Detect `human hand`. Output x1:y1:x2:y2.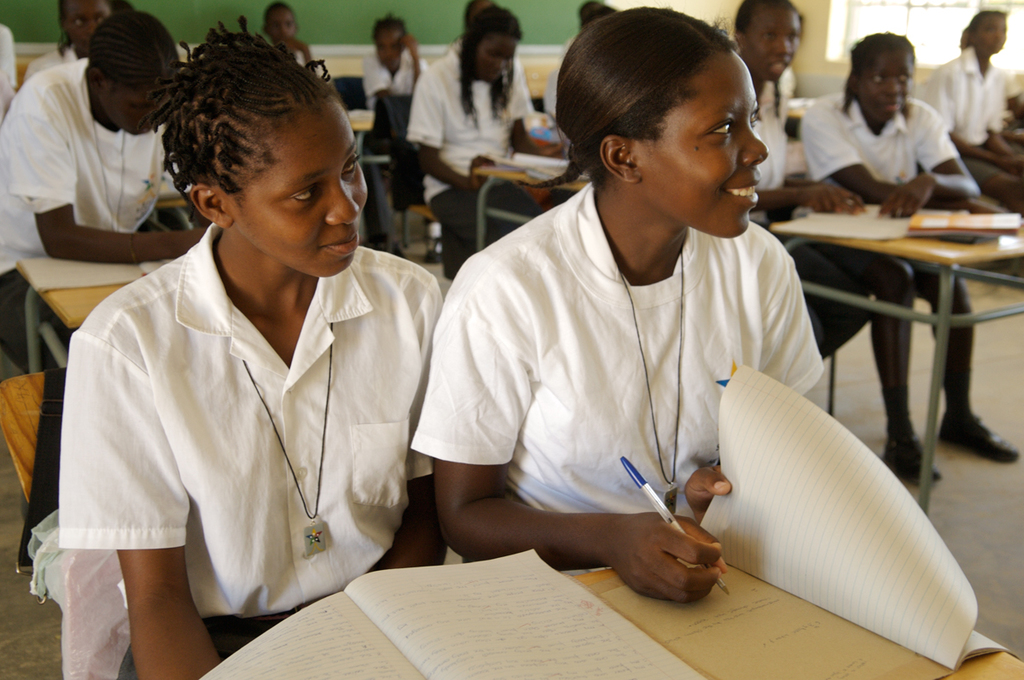
469:154:498:190.
